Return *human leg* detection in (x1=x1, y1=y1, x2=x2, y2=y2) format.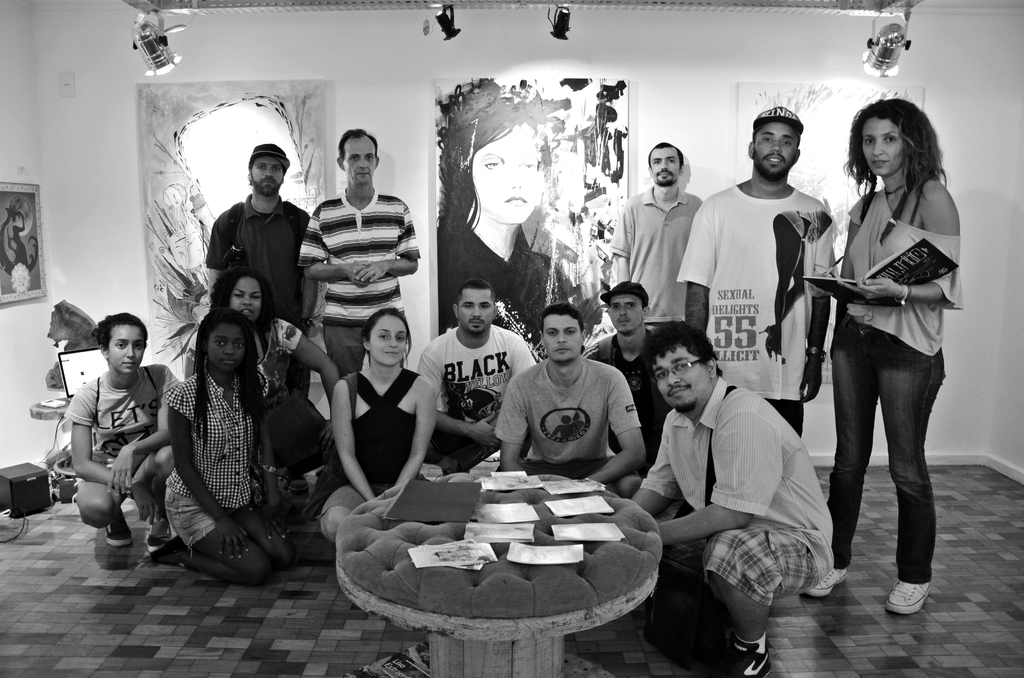
(x1=796, y1=319, x2=867, y2=601).
